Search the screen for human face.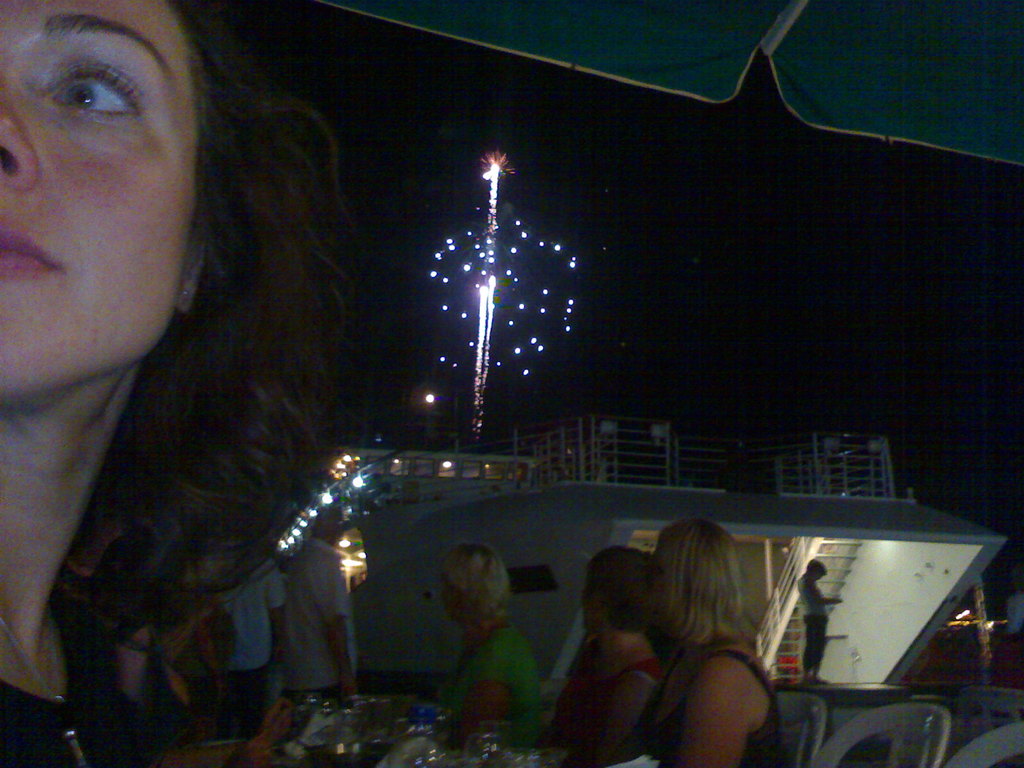
Found at 0:0:191:398.
